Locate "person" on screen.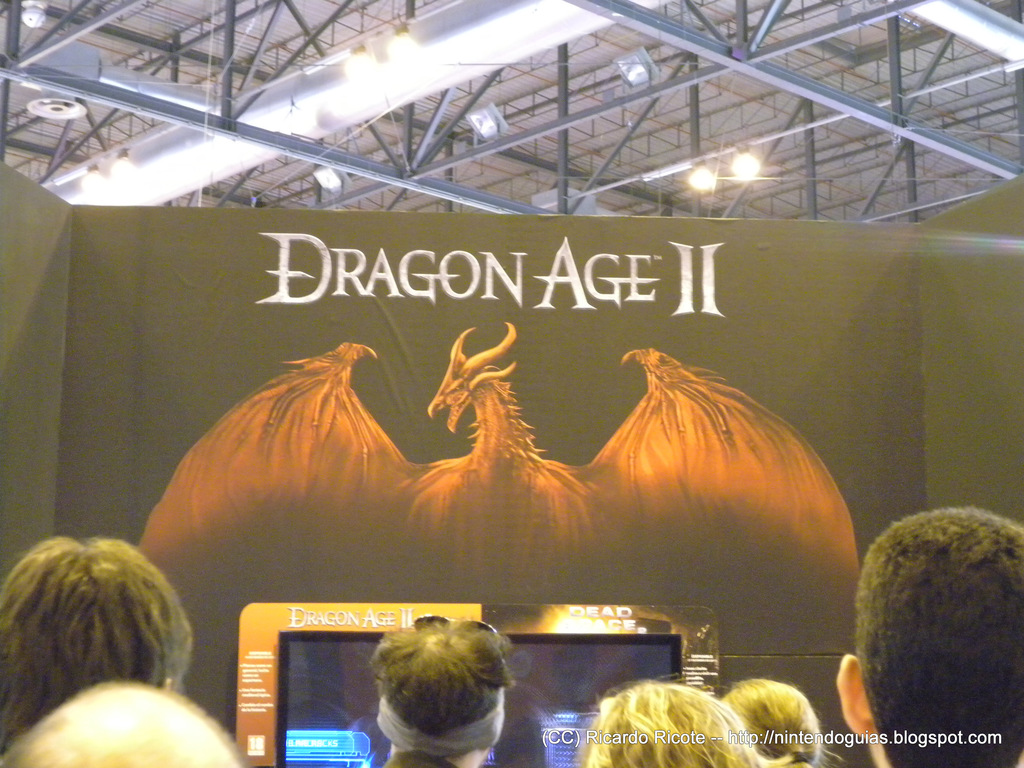
On screen at box=[370, 613, 524, 767].
